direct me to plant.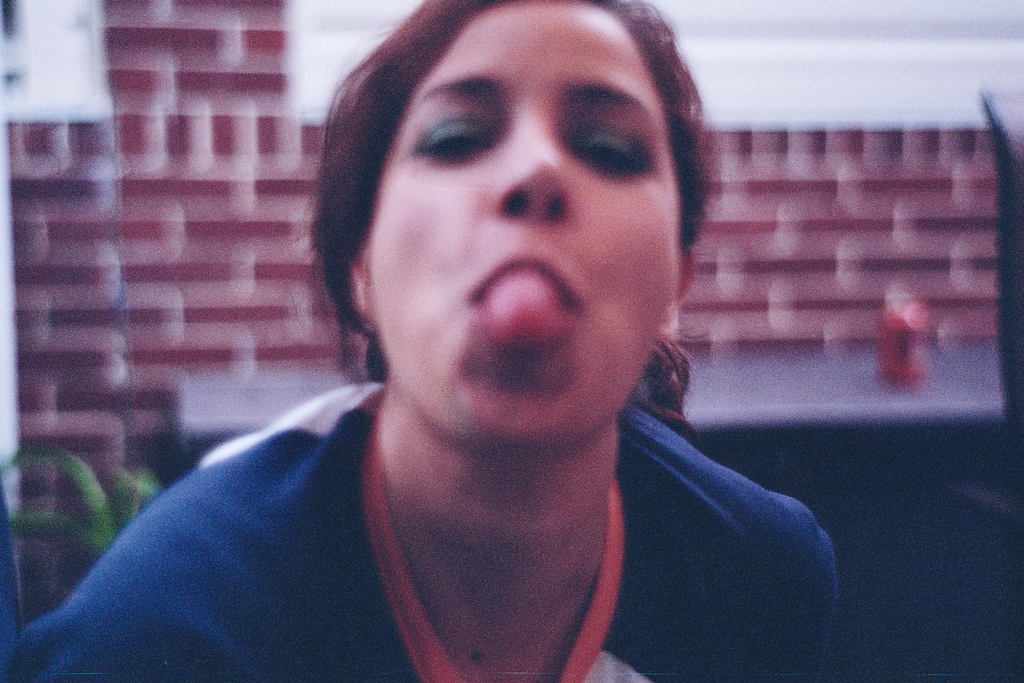
Direction: bbox(1, 433, 170, 554).
